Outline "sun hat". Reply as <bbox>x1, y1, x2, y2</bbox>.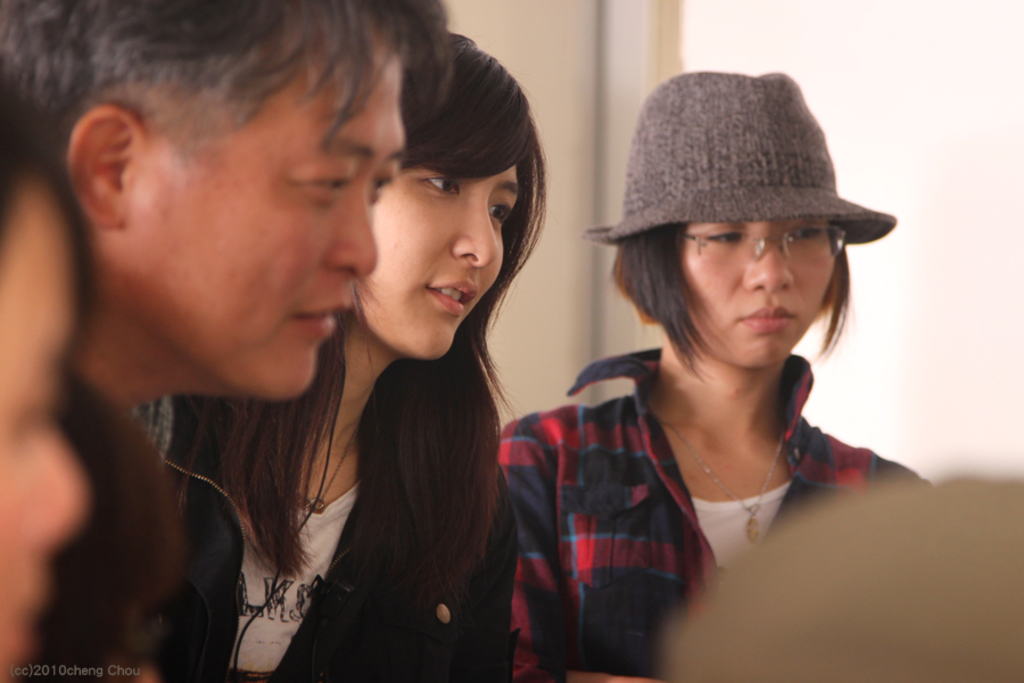
<bbox>570, 63, 905, 250</bbox>.
